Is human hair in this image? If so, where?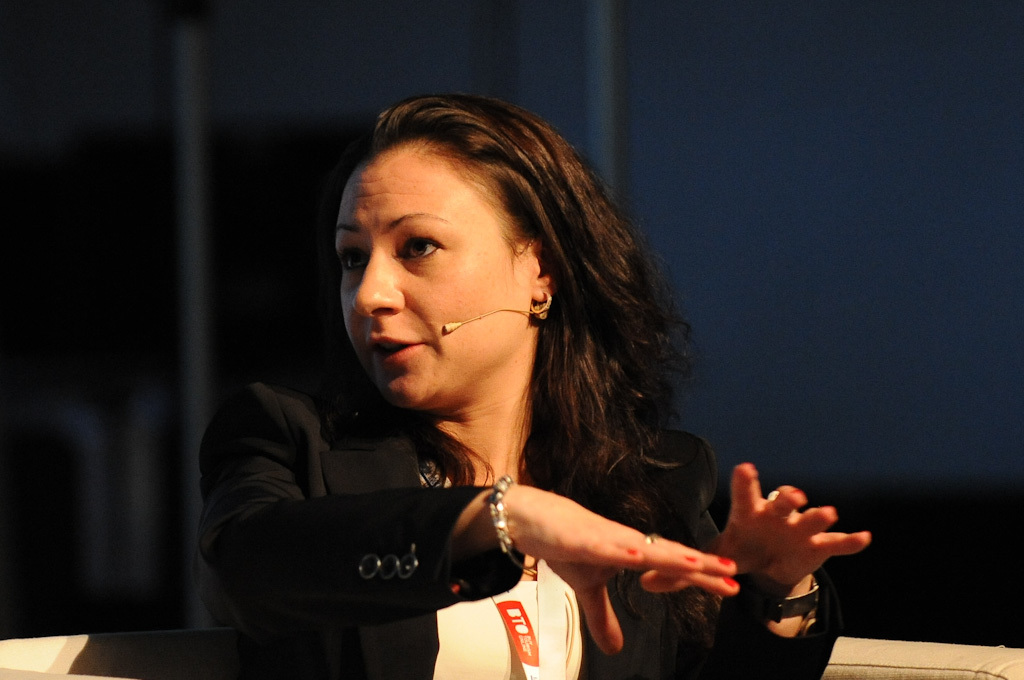
Yes, at left=307, top=96, right=663, bottom=522.
